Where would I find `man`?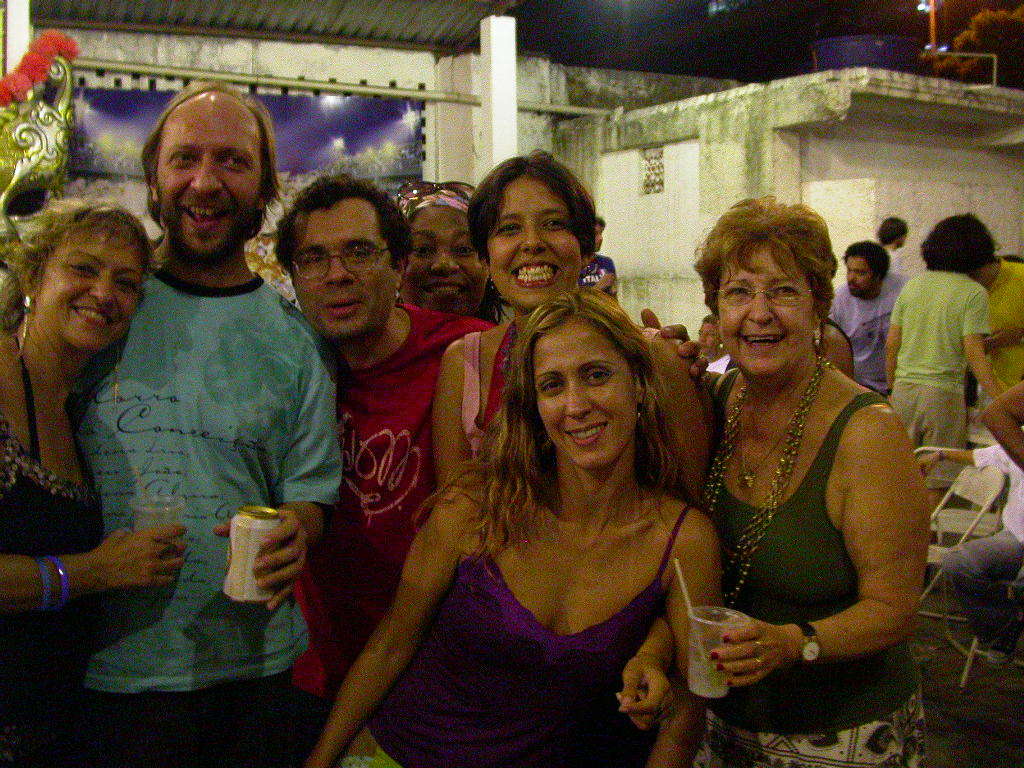
At (x1=582, y1=221, x2=617, y2=303).
